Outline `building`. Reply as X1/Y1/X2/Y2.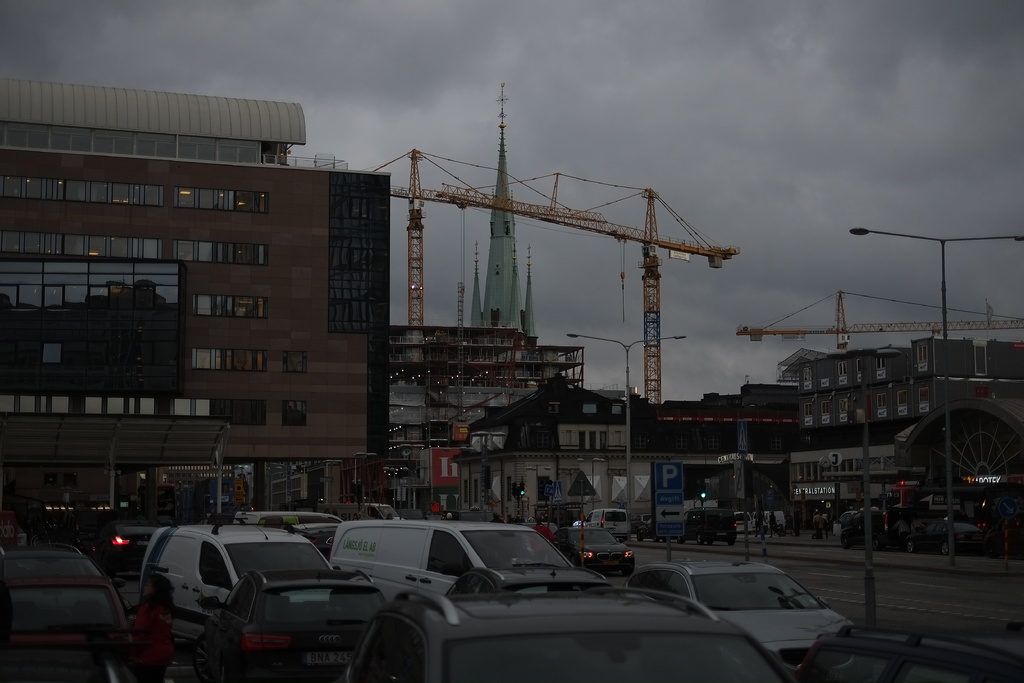
0/78/392/518.
